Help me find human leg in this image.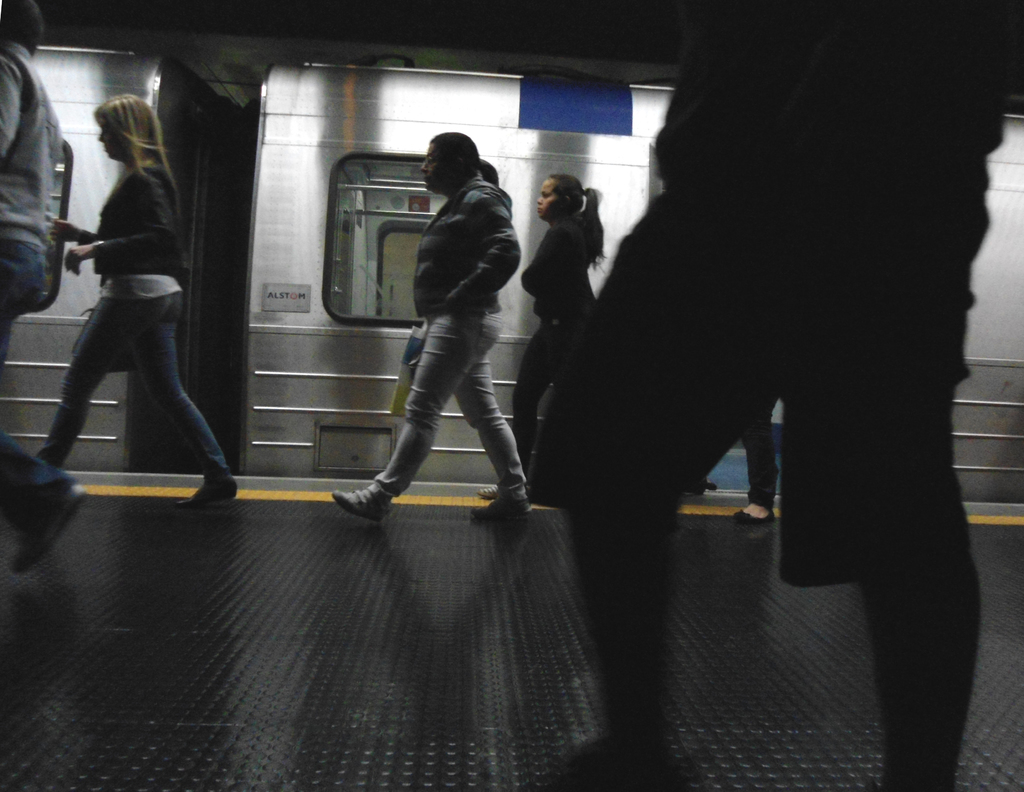
Found it: <bbox>477, 318, 556, 497</bbox>.
